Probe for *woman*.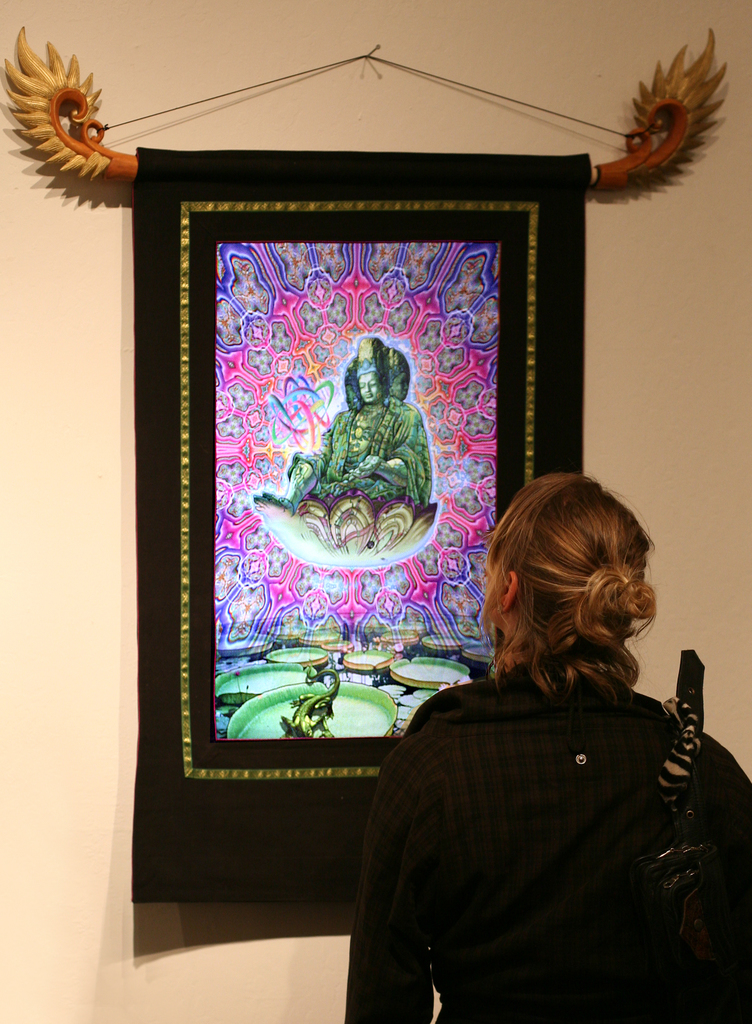
Probe result: 352/449/712/1011.
